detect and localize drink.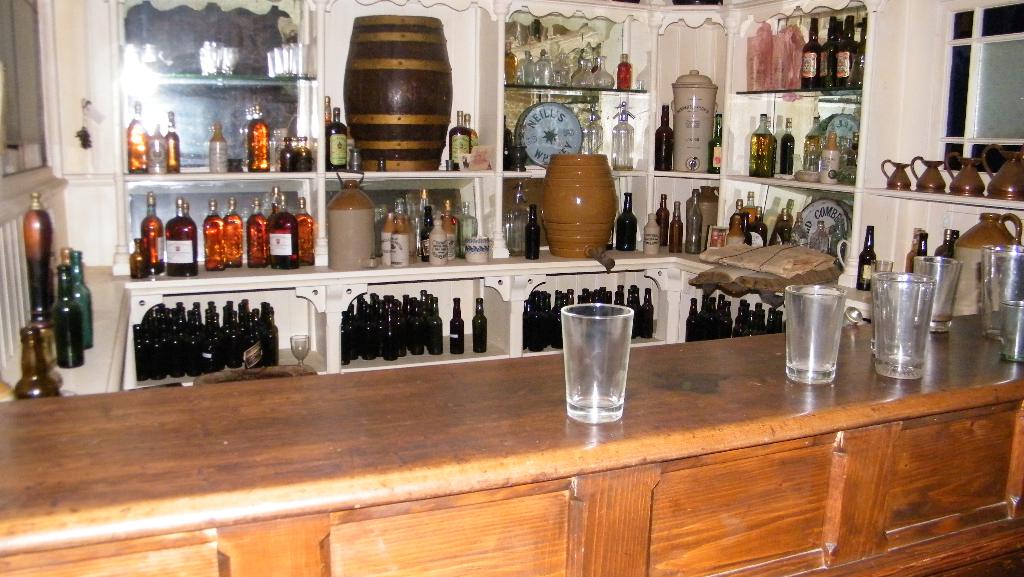
Localized at select_region(744, 208, 756, 219).
